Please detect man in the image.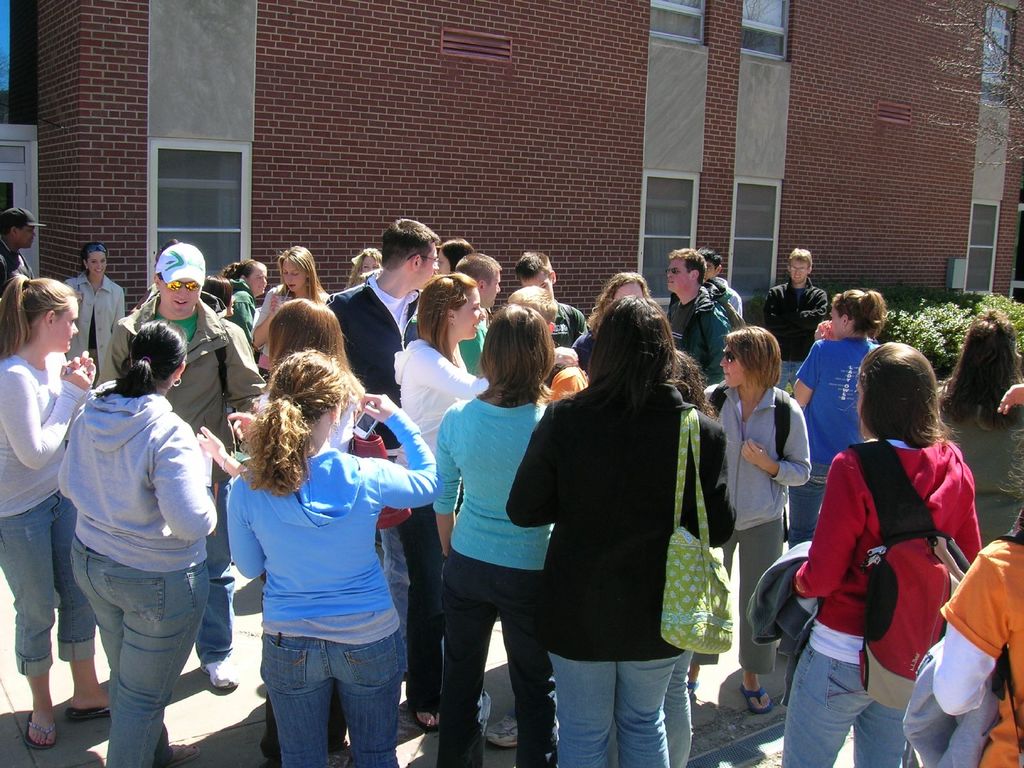
(left=760, top=248, right=829, bottom=393).
